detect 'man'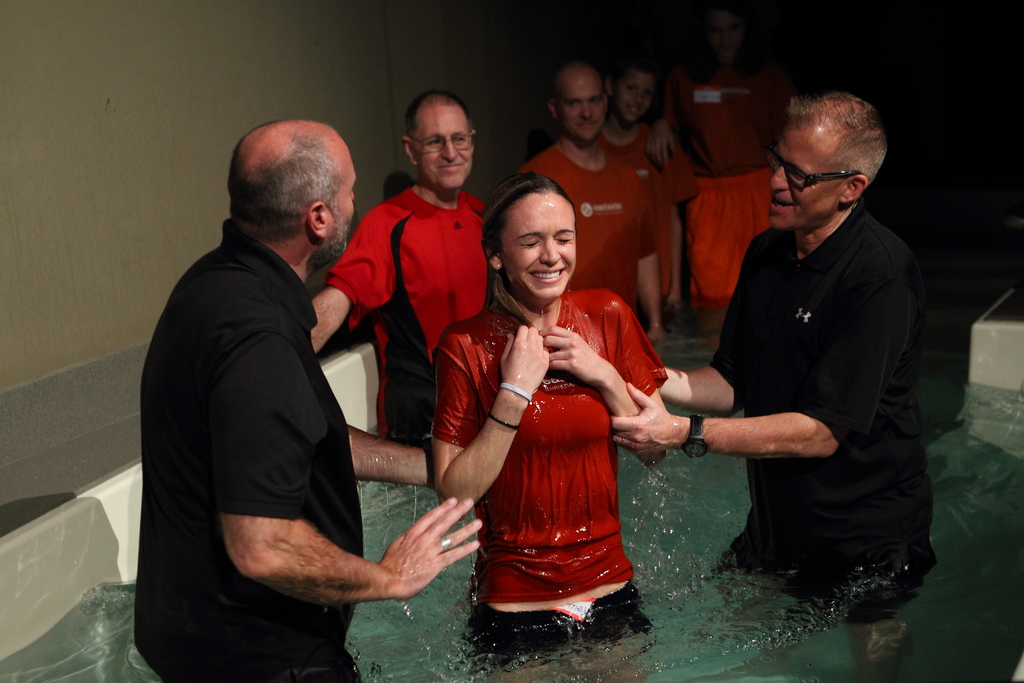
BBox(504, 58, 662, 341)
